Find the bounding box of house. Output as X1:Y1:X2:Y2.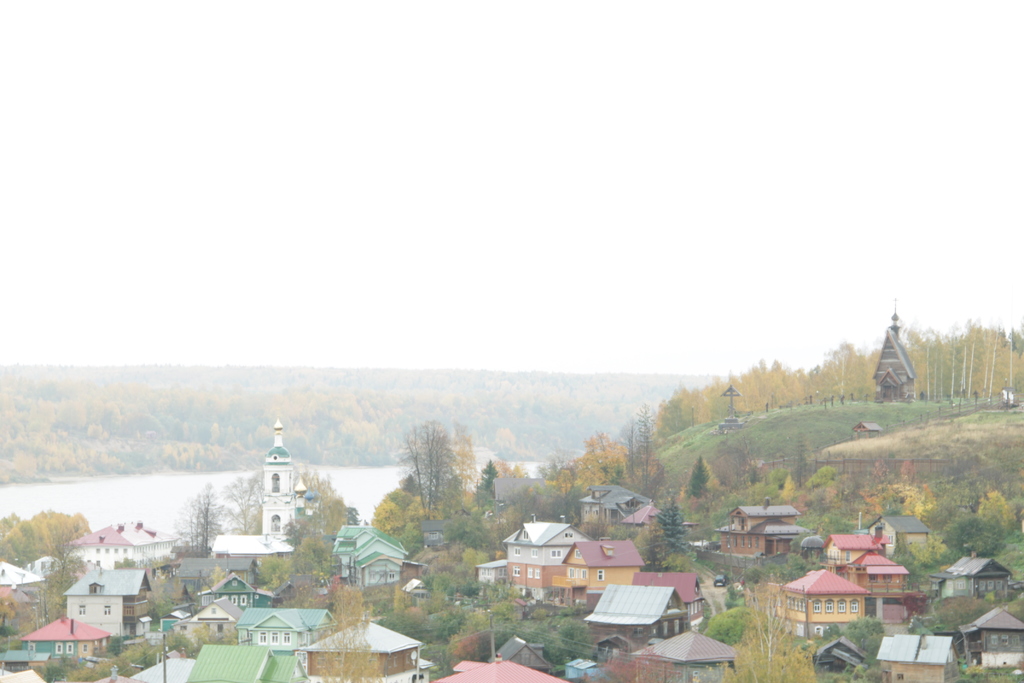
637:630:742:682.
